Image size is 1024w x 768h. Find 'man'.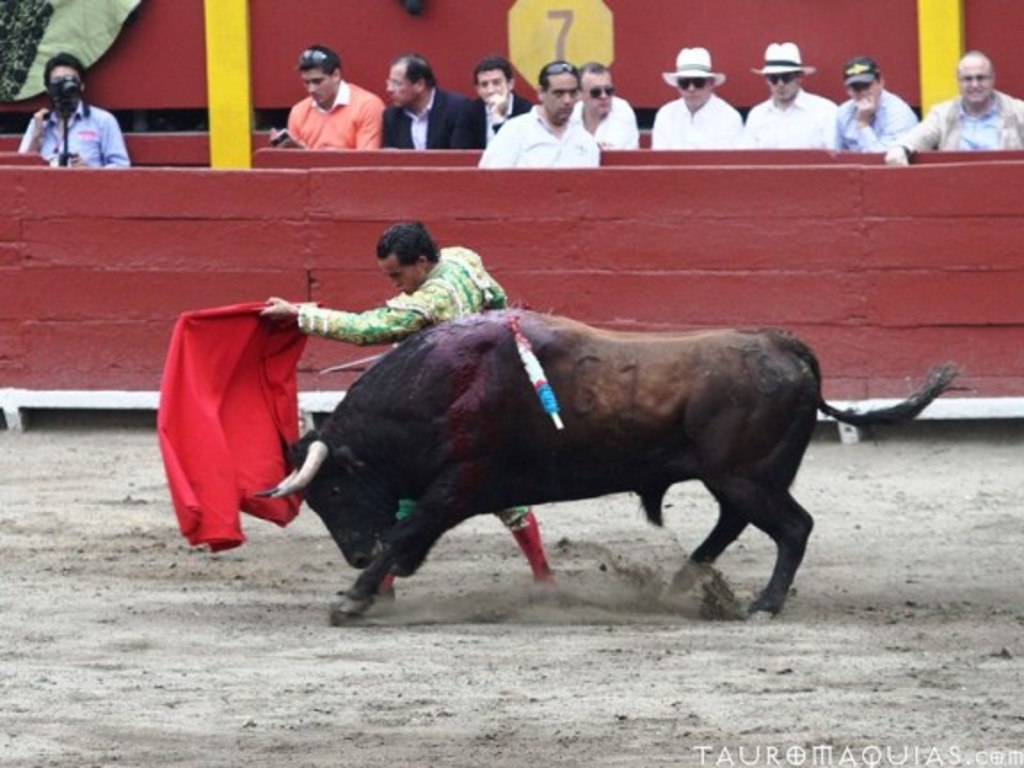
BBox(651, 50, 741, 149).
